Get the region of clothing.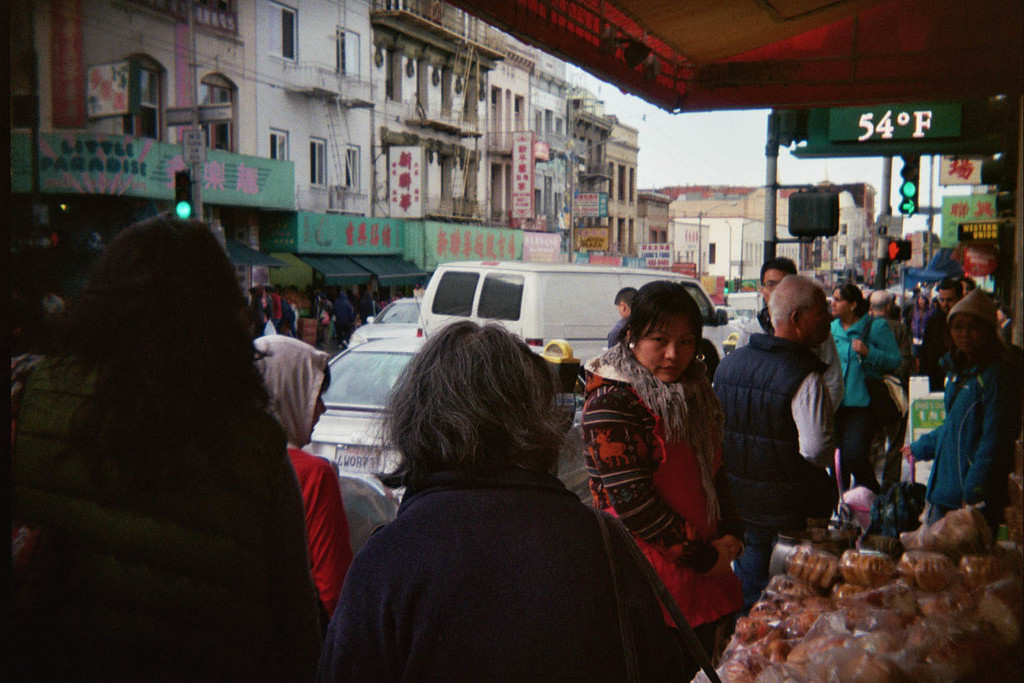
rect(573, 338, 749, 665).
